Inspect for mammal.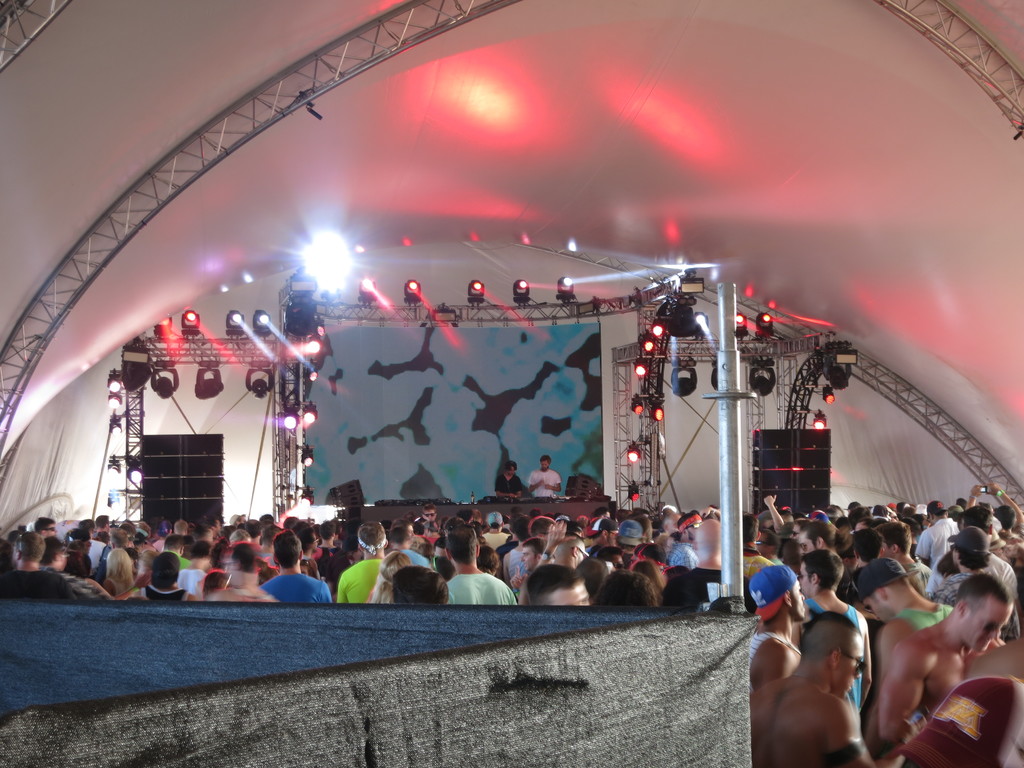
Inspection: 495:462:526:498.
